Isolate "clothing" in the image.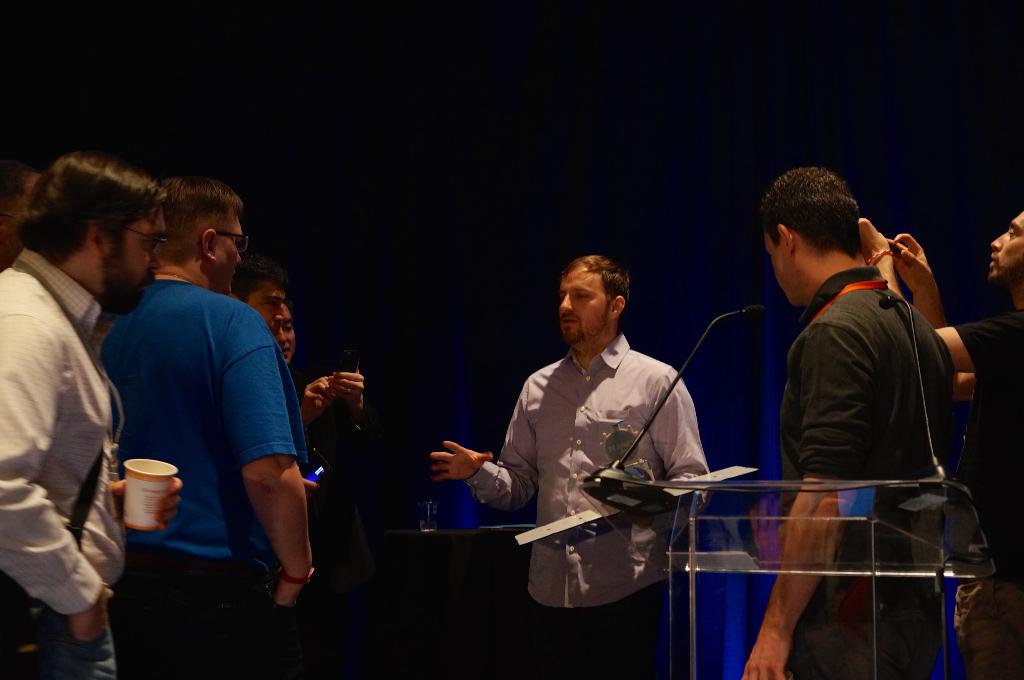
Isolated region: {"left": 772, "top": 264, "right": 964, "bottom": 679}.
